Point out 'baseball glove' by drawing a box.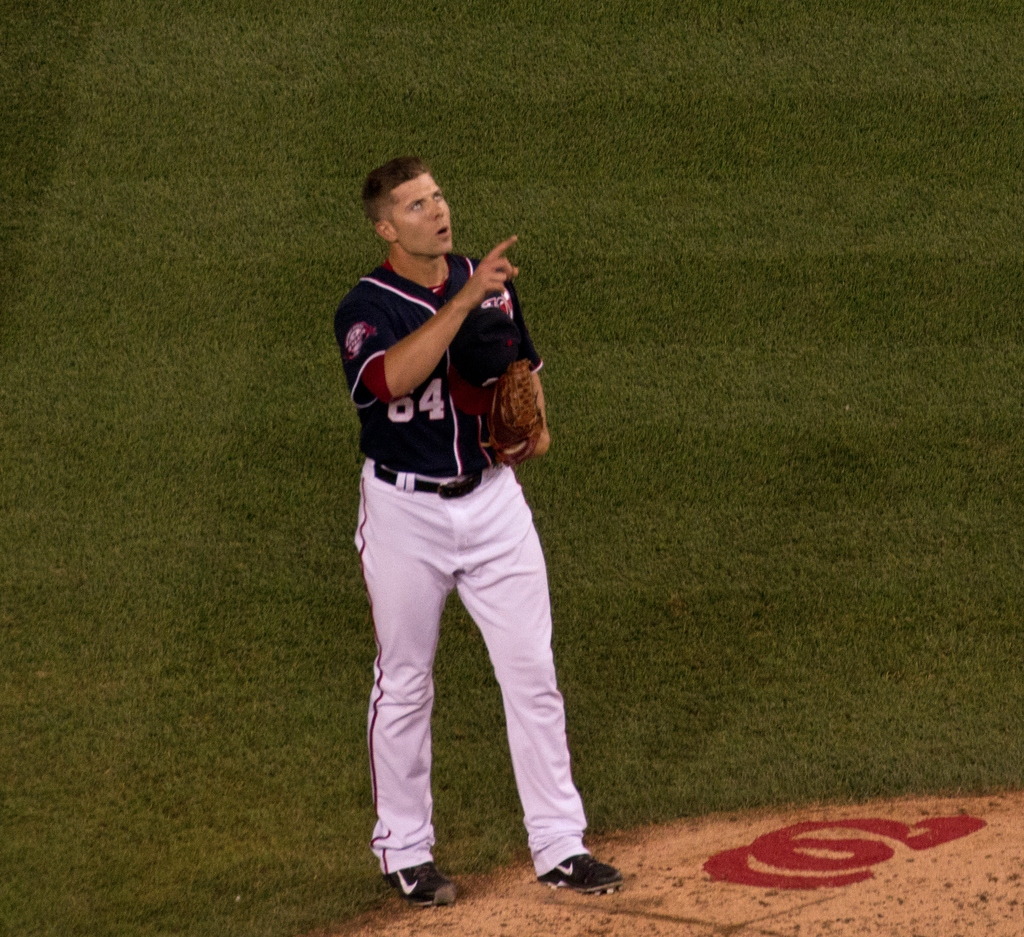
BBox(486, 358, 543, 475).
